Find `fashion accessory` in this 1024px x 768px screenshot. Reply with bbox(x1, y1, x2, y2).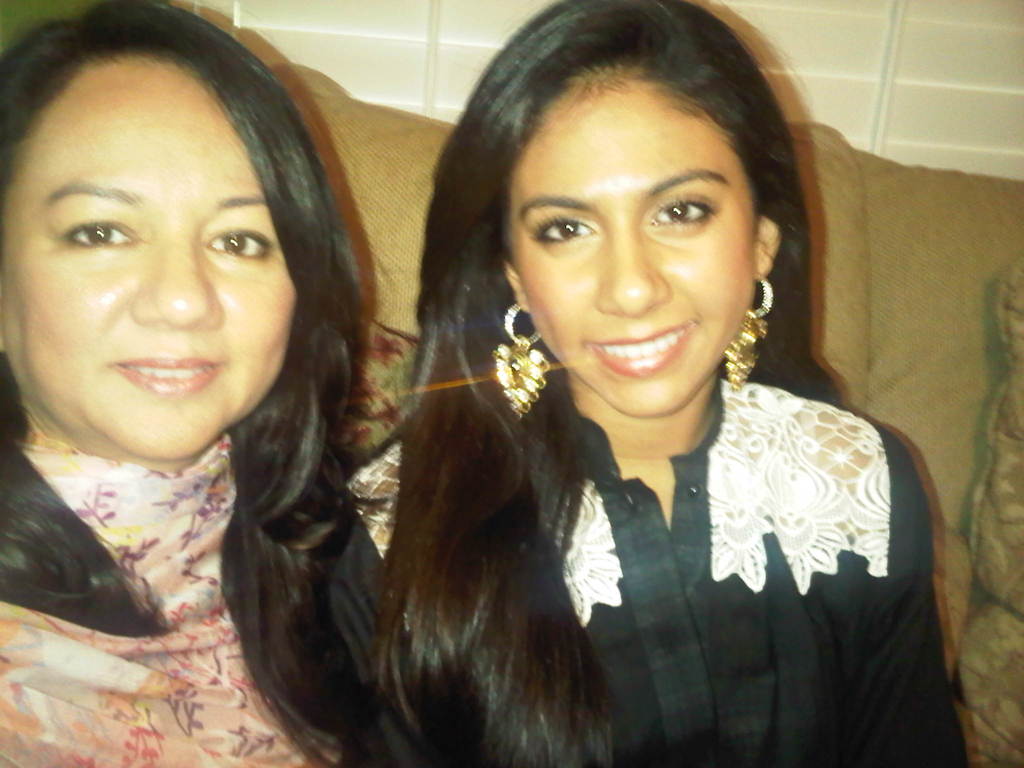
bbox(726, 276, 777, 397).
